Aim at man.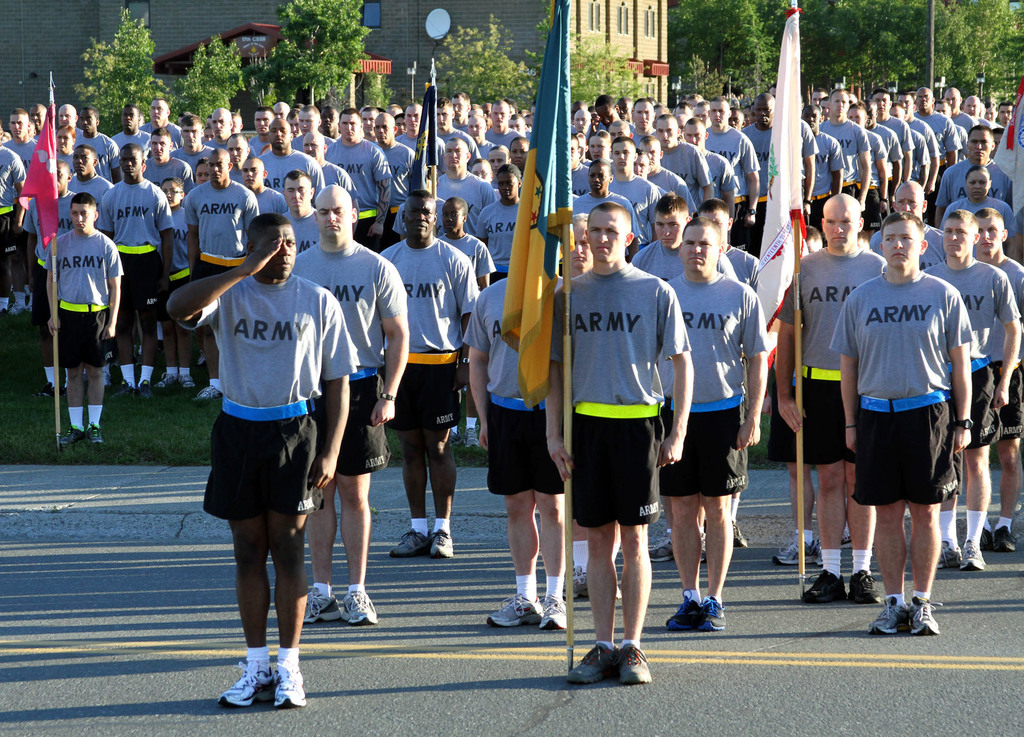
Aimed at 227, 115, 242, 138.
